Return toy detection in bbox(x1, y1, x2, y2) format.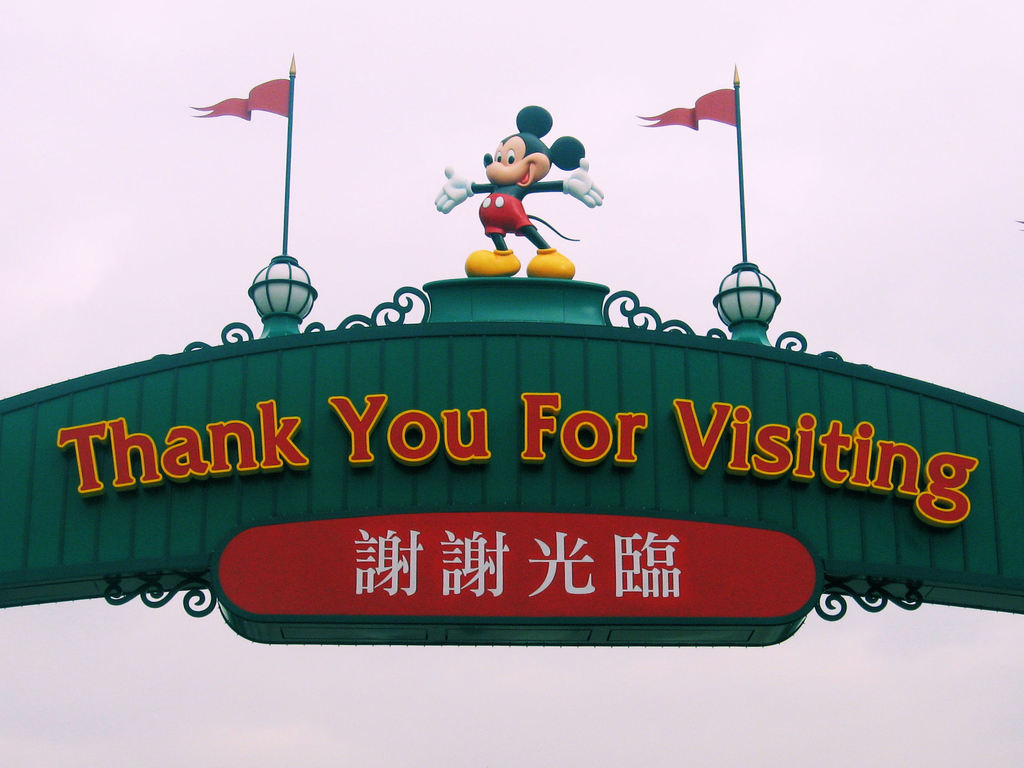
bbox(419, 86, 623, 283).
